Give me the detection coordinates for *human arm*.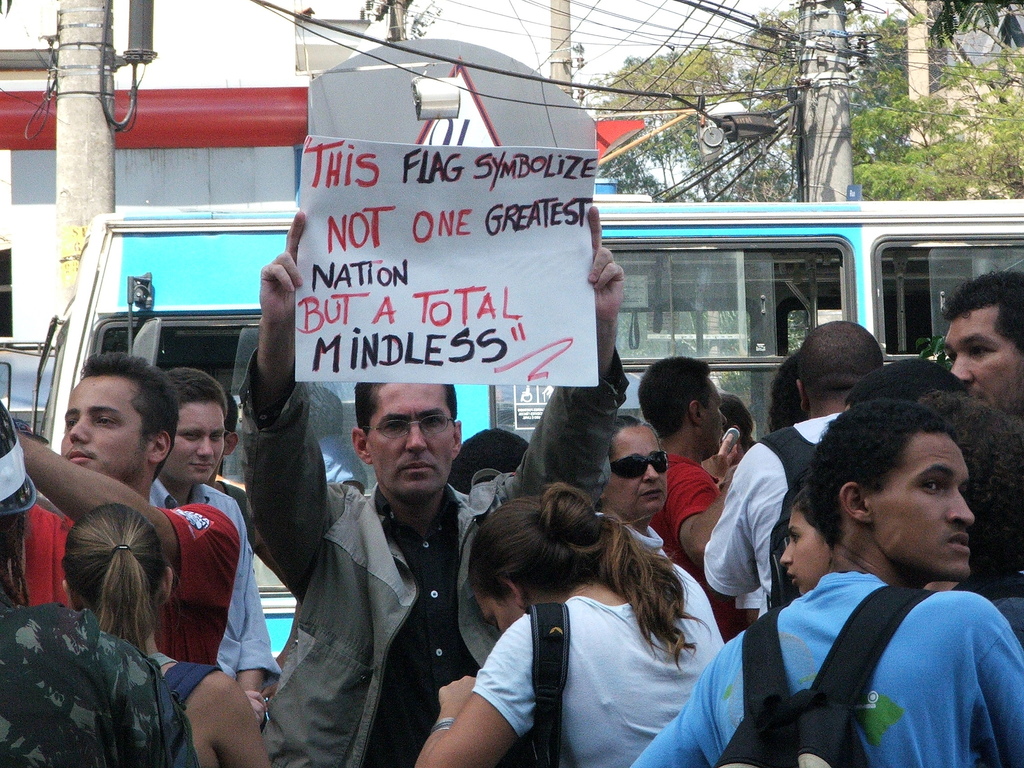
209:669:272:767.
